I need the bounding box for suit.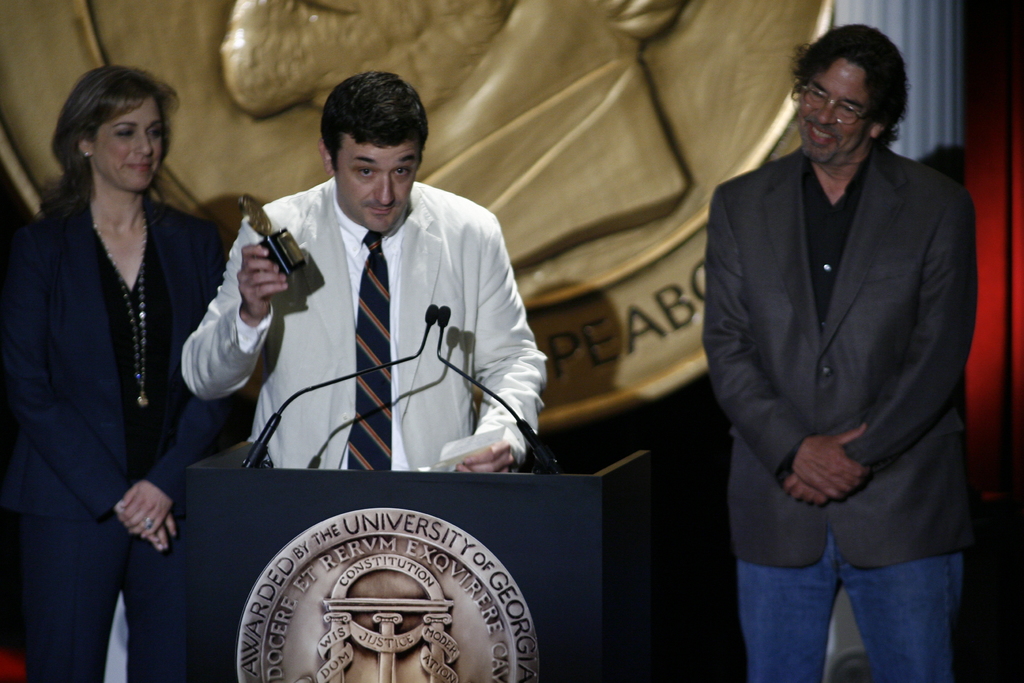
Here it is: locate(697, 146, 977, 570).
